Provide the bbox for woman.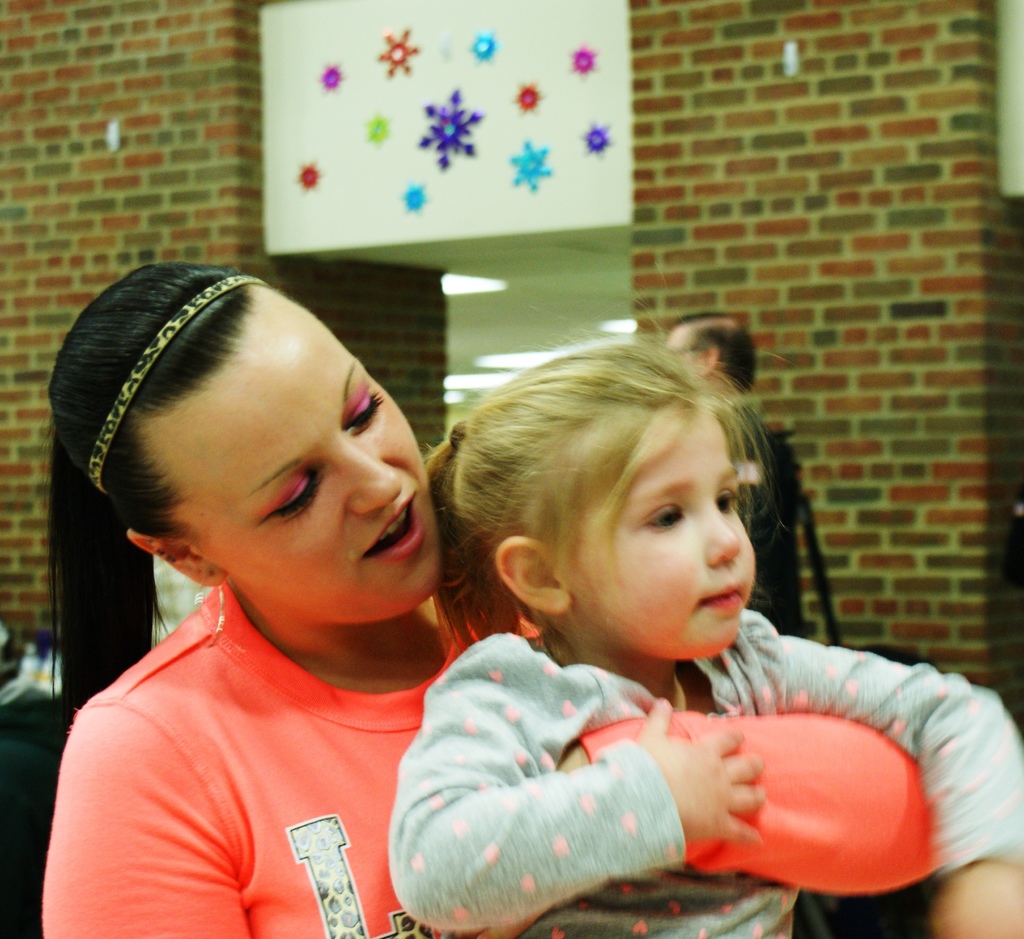
38 253 533 938.
